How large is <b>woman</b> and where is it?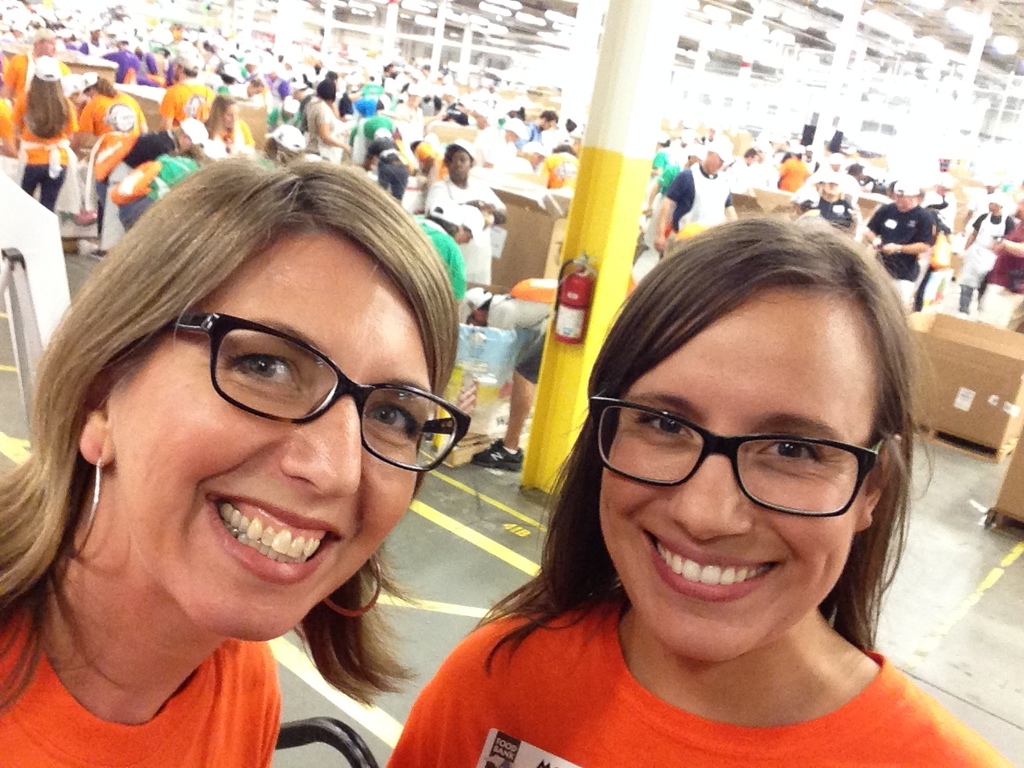
Bounding box: pyautogui.locateOnScreen(374, 226, 1001, 766).
